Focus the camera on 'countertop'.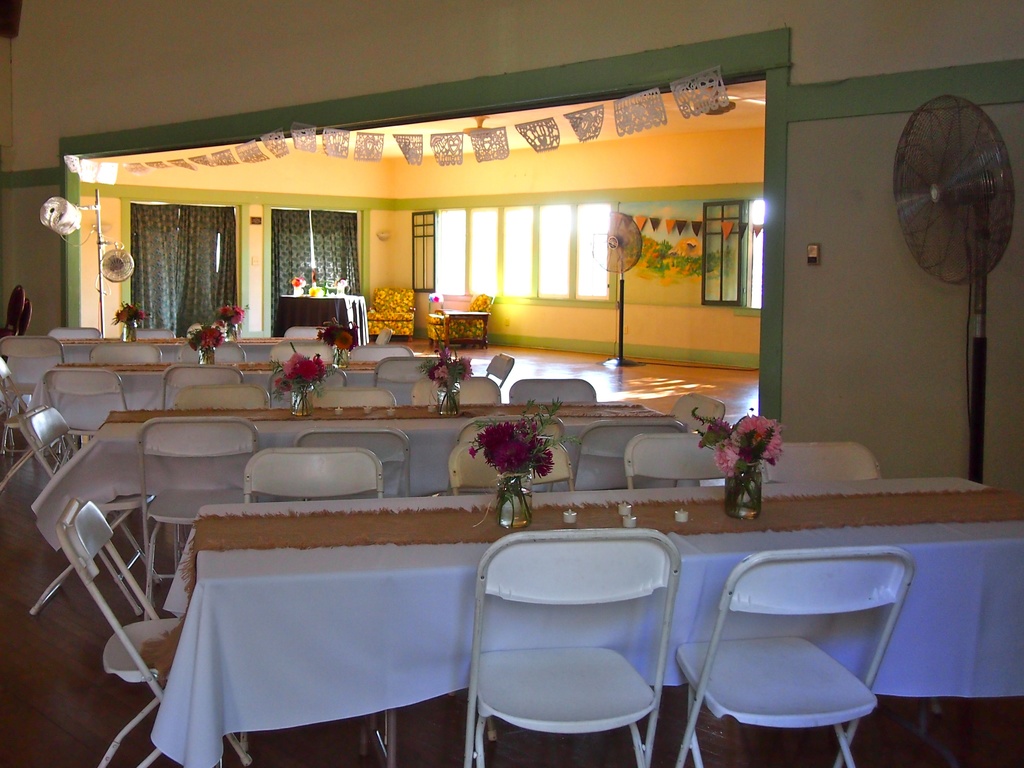
Focus region: x1=54, y1=338, x2=328, y2=347.
